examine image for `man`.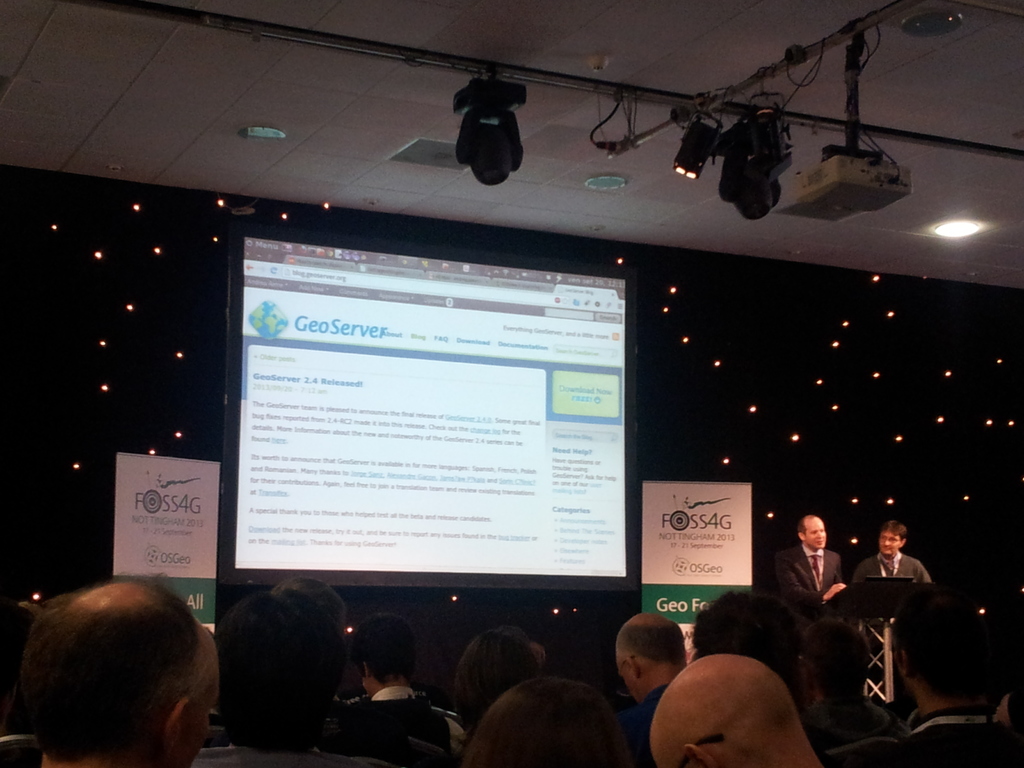
Examination result: [797,625,895,742].
